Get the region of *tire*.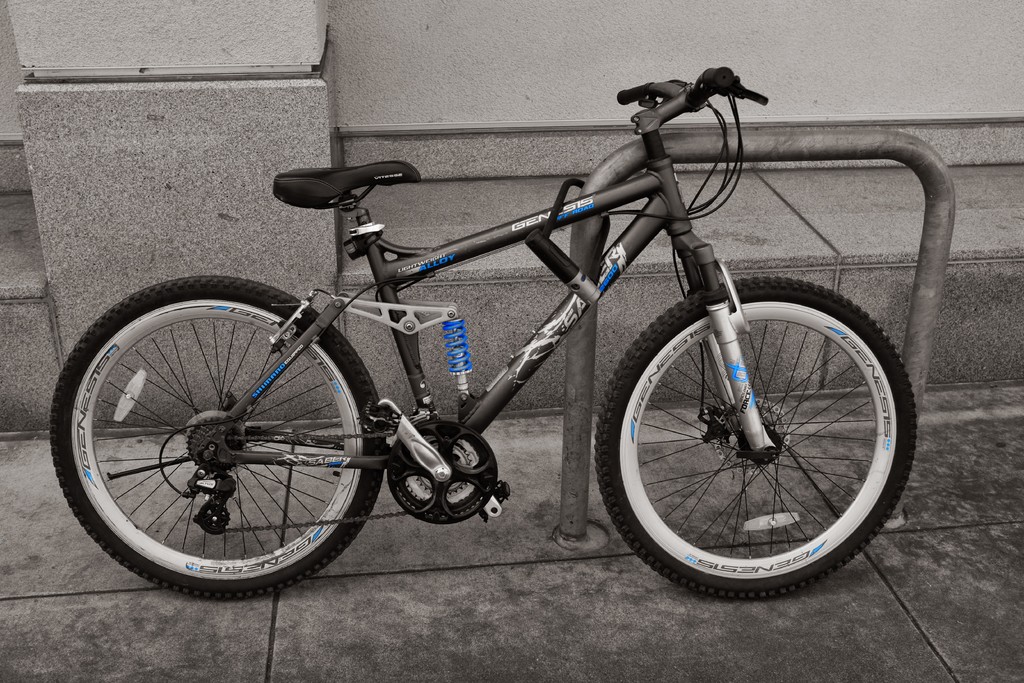
bbox=[45, 279, 383, 603].
